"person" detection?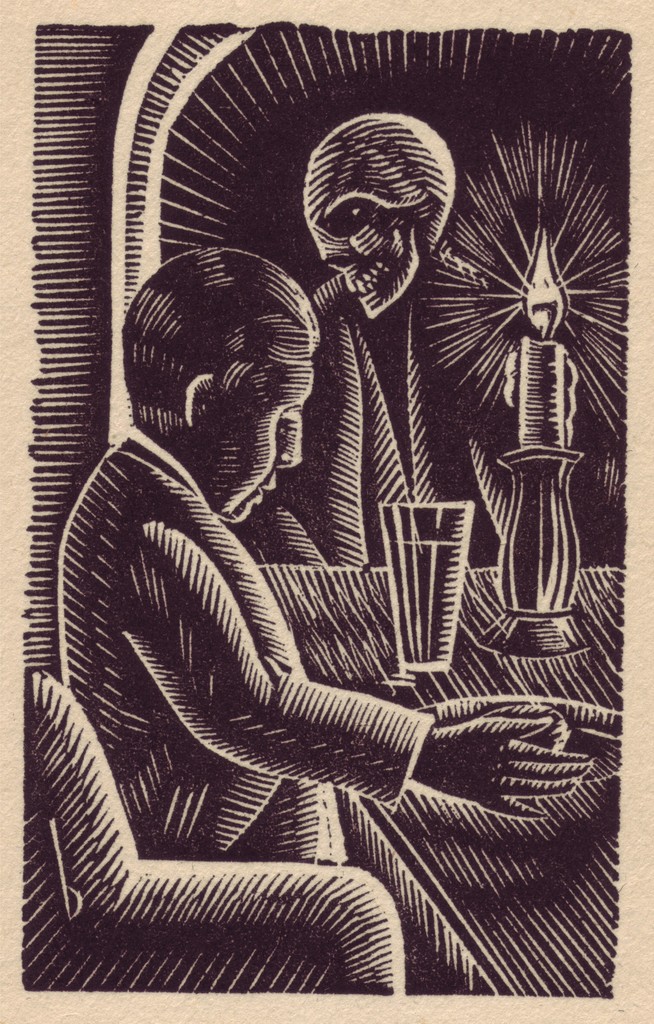
66, 246, 590, 993
